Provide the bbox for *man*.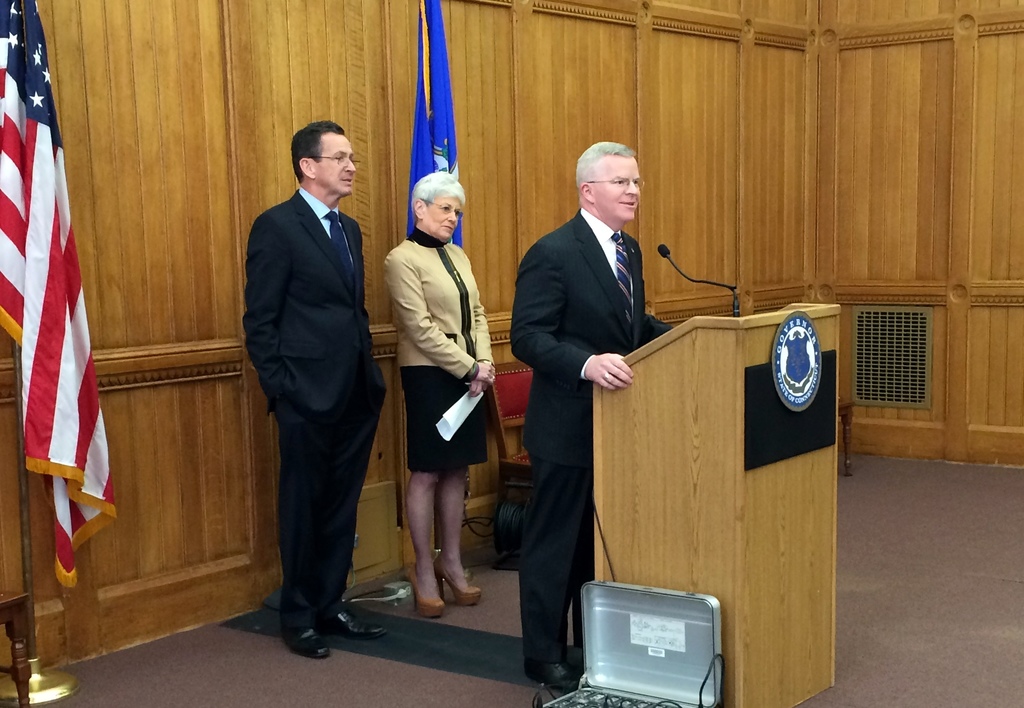
(212,104,392,672).
